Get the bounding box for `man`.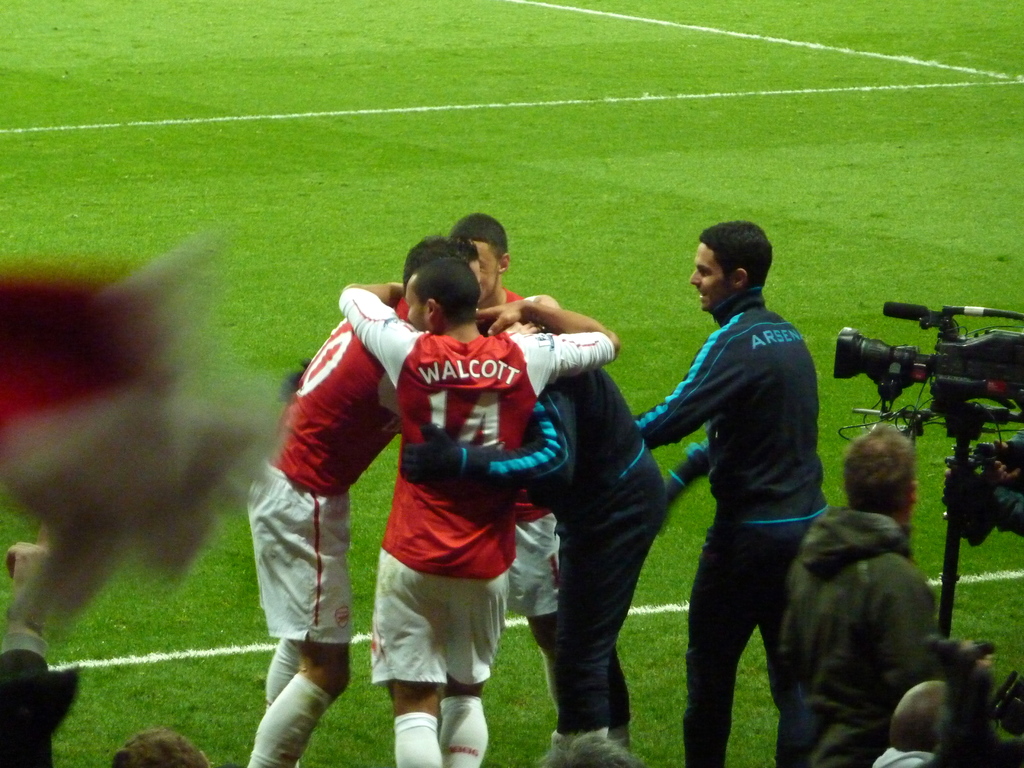
[left=339, top=250, right=621, bottom=767].
